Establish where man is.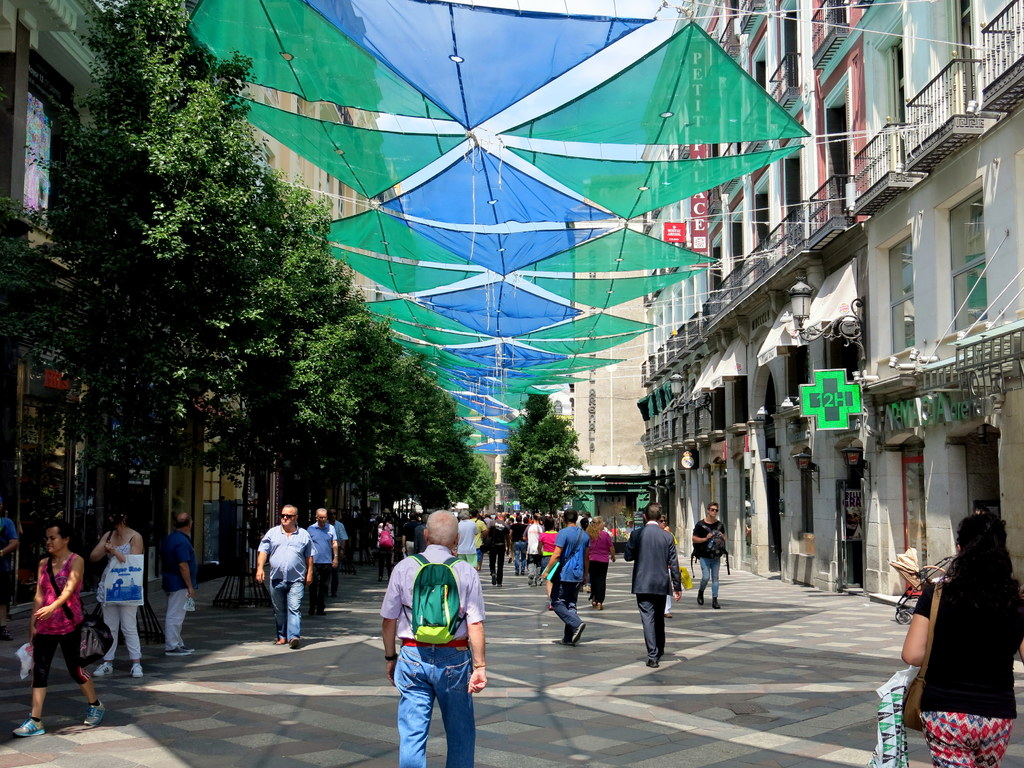
Established at [x1=625, y1=504, x2=684, y2=673].
